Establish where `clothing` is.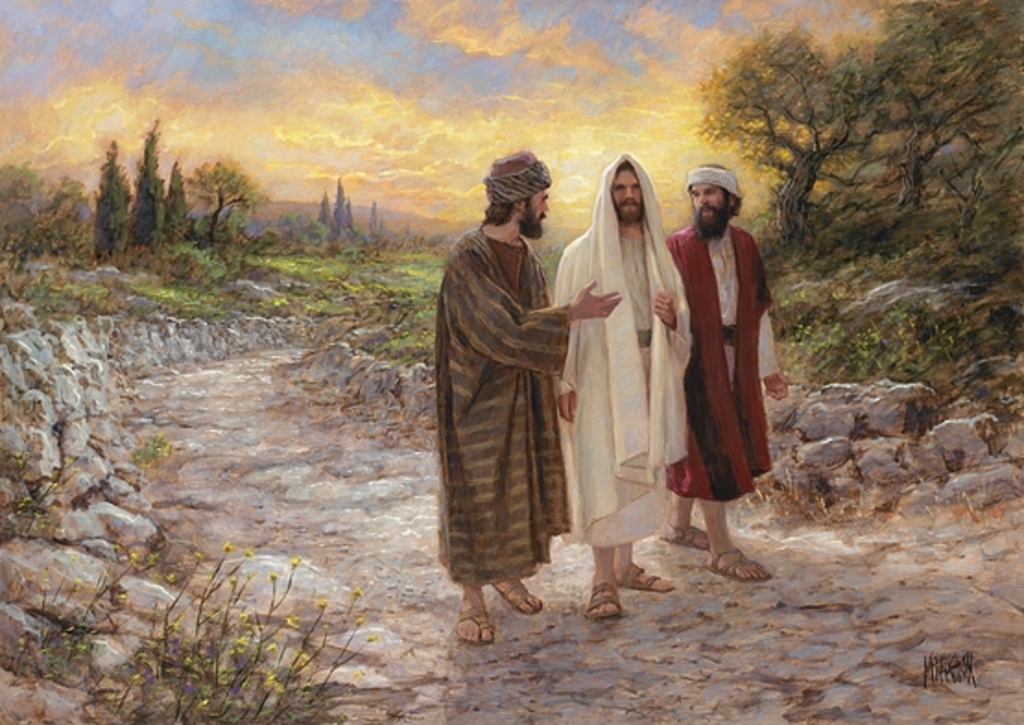
Established at pyautogui.locateOnScreen(441, 218, 570, 587).
